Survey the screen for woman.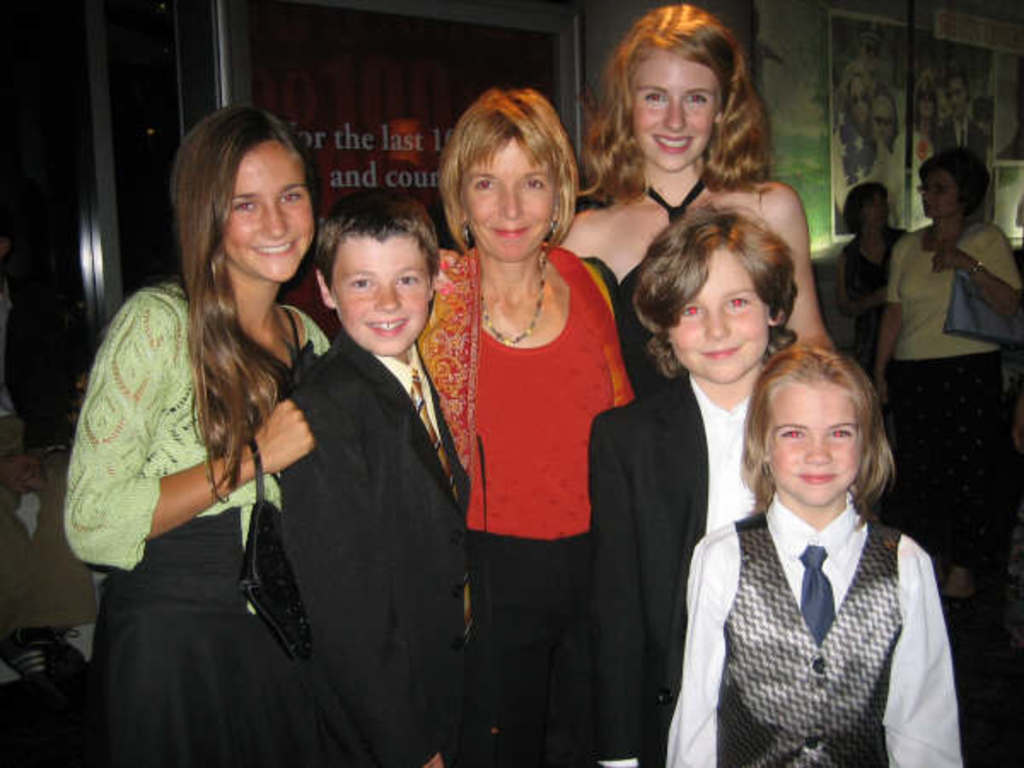
Survey found: Rect(56, 102, 346, 766).
